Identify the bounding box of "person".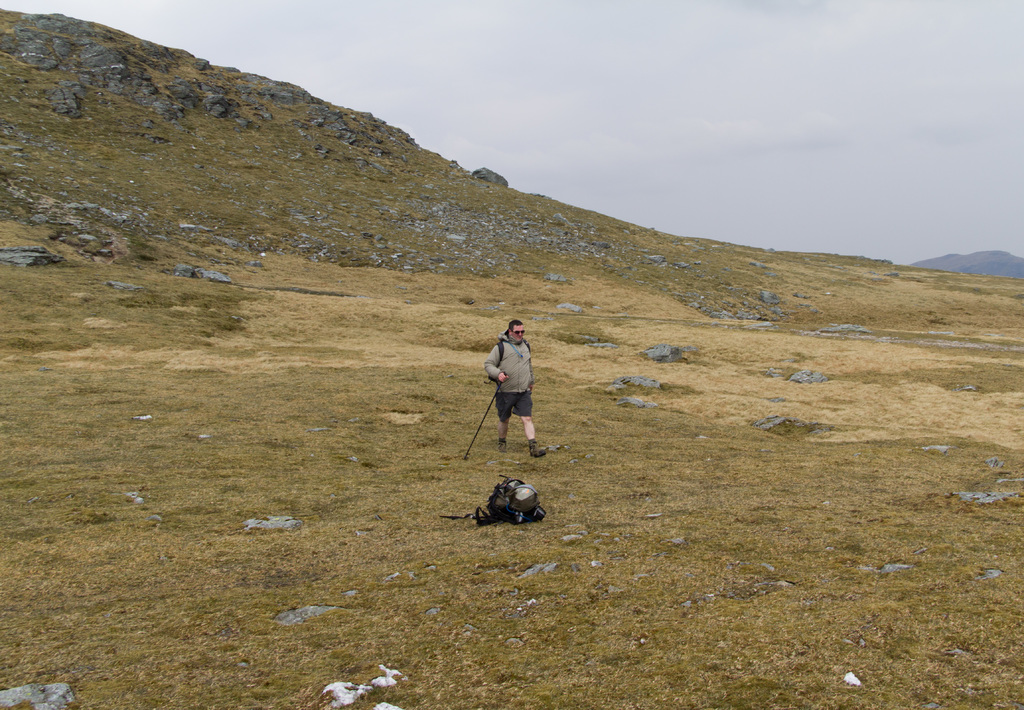
[left=478, top=318, right=540, bottom=468].
